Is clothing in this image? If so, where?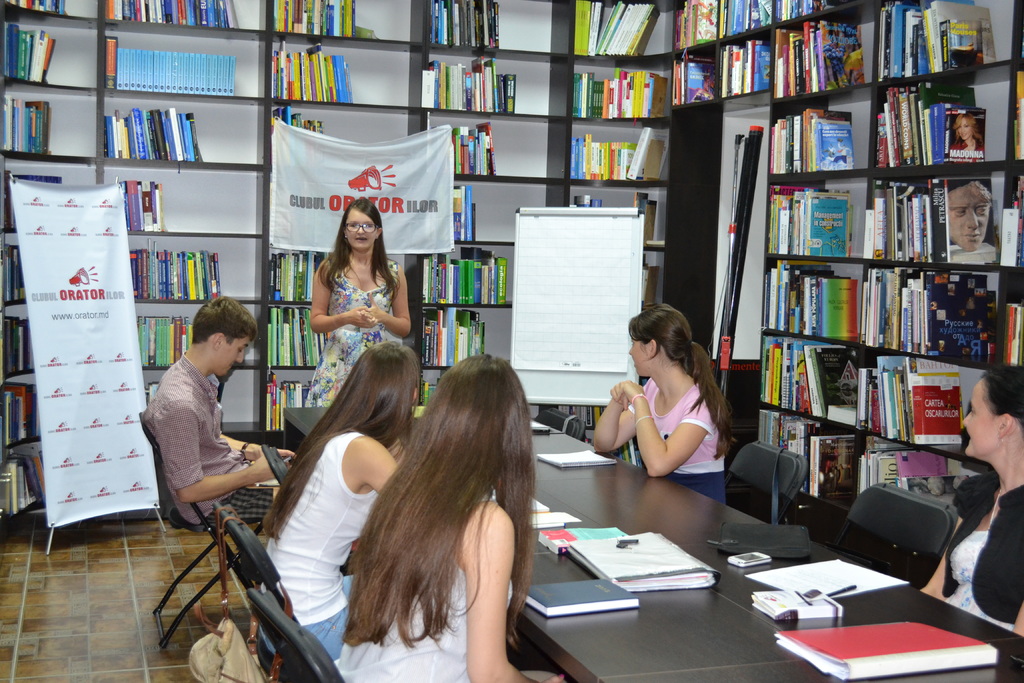
Yes, at left=628, top=378, right=725, bottom=504.
